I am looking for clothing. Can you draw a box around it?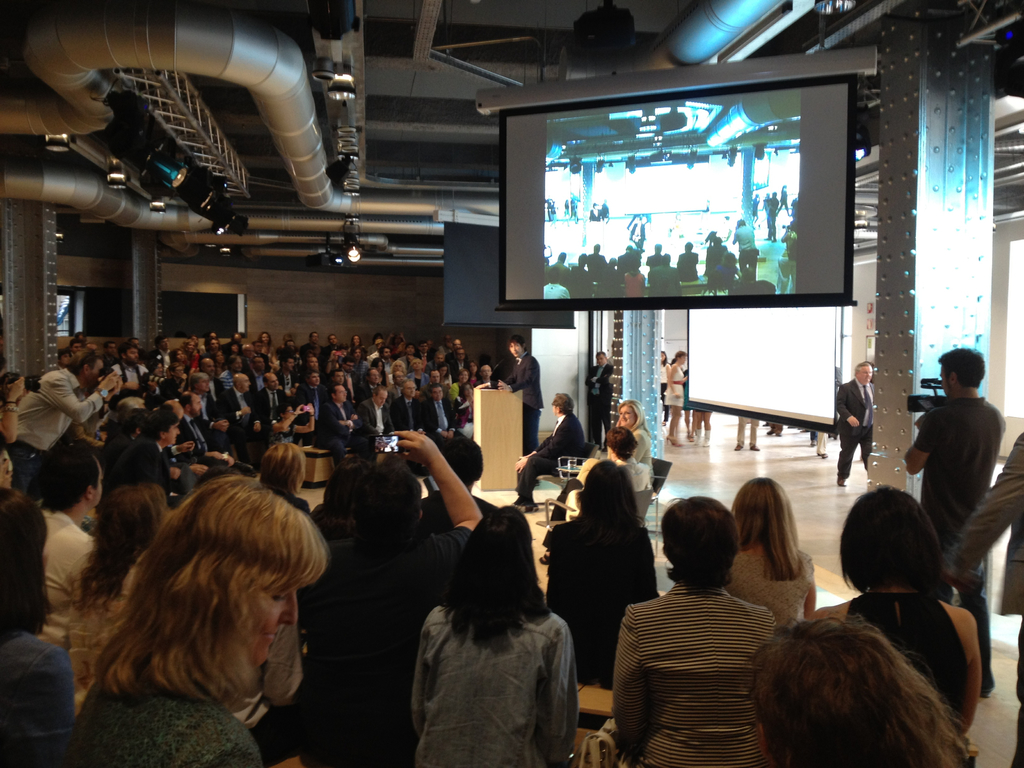
Sure, the bounding box is {"x1": 44, "y1": 515, "x2": 108, "y2": 653}.
